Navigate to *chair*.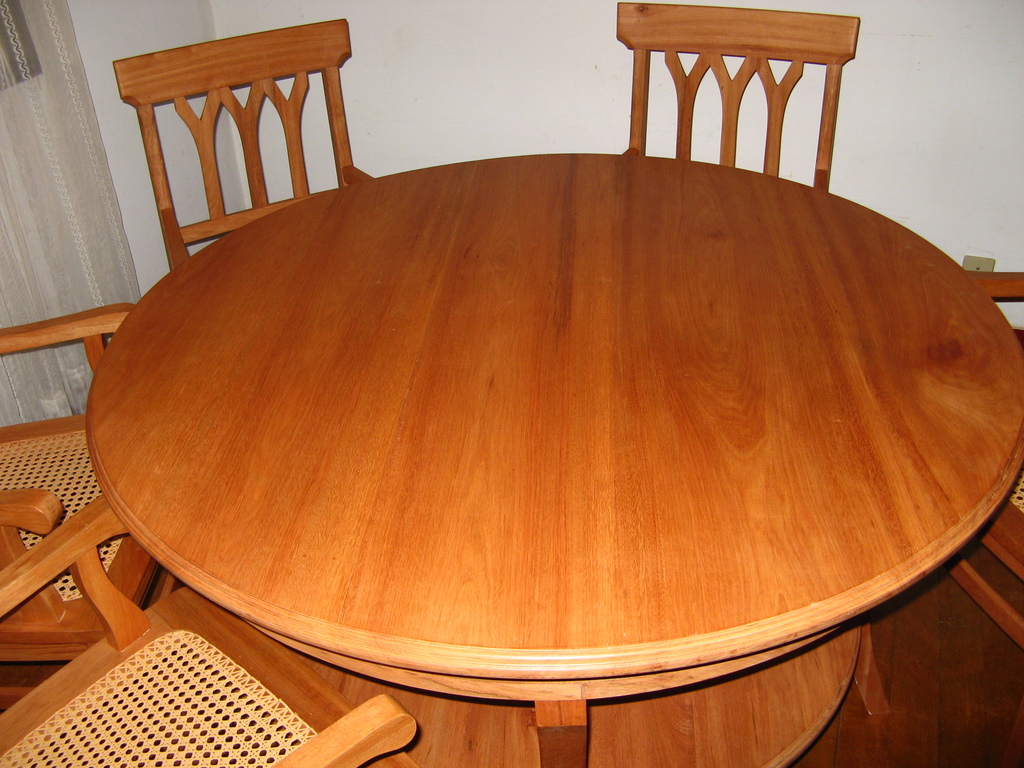
Navigation target: <region>618, 0, 861, 188</region>.
